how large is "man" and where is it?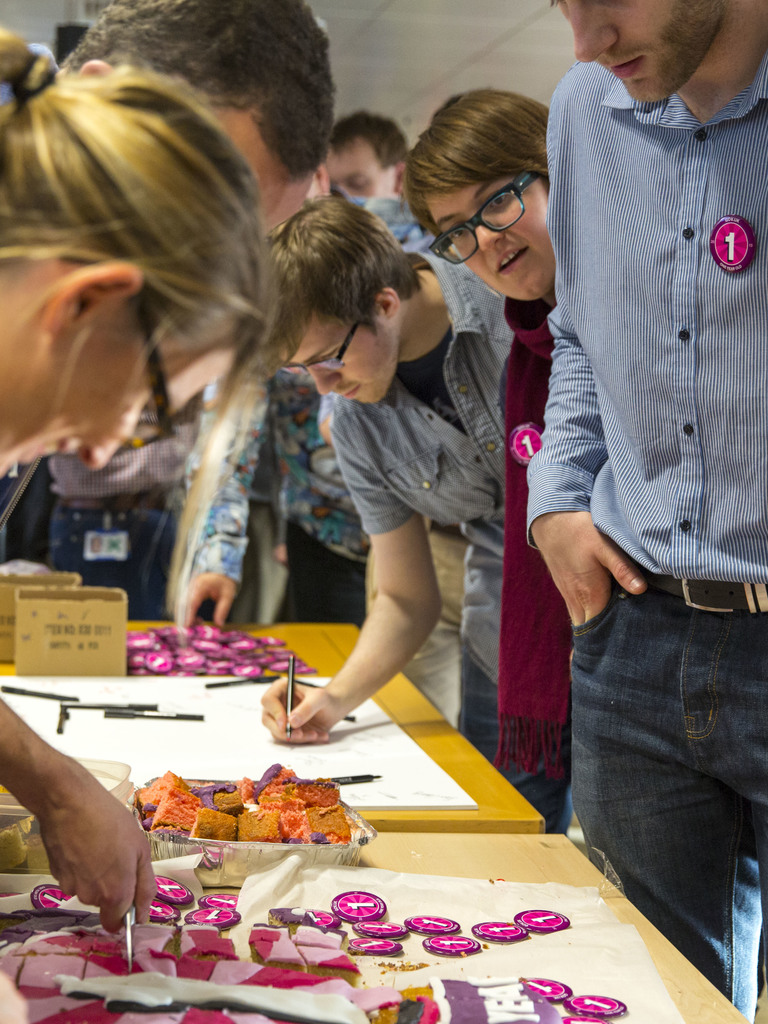
Bounding box: left=0, top=0, right=332, bottom=935.
